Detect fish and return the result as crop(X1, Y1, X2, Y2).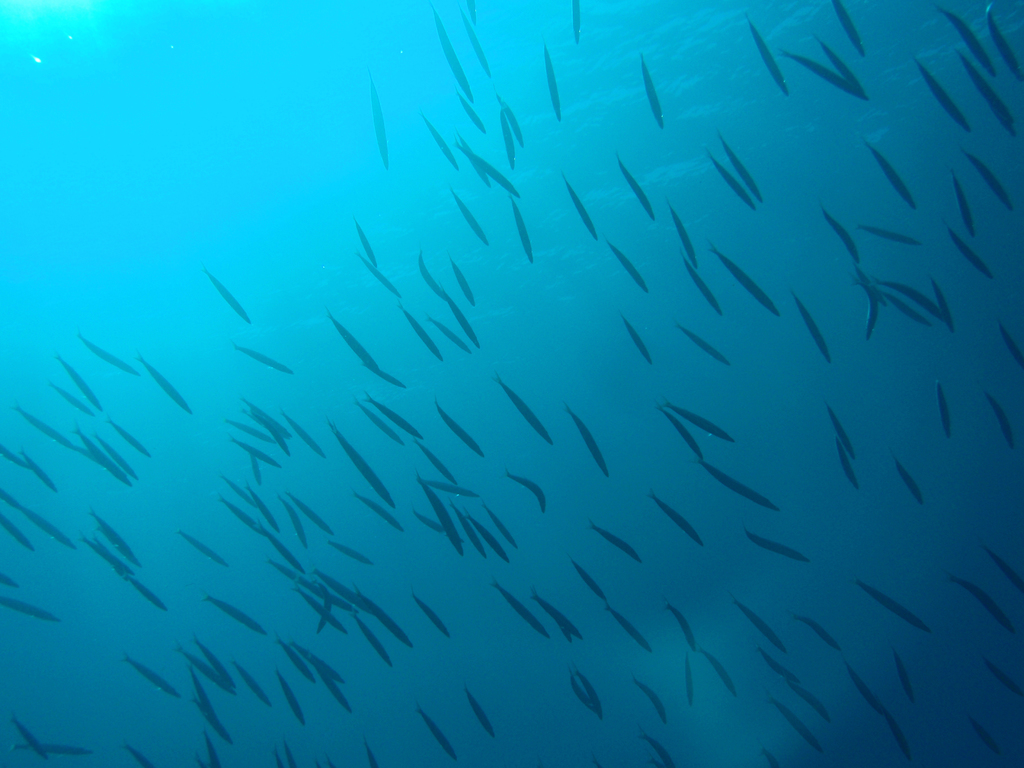
crop(552, 619, 572, 644).
